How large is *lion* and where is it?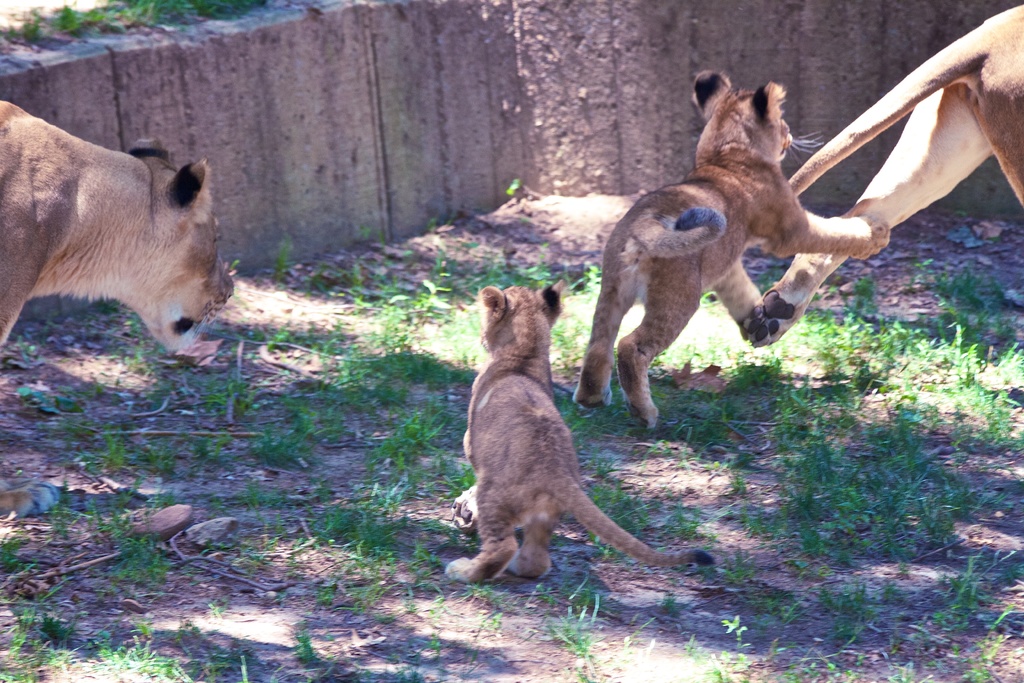
Bounding box: select_region(0, 101, 240, 518).
